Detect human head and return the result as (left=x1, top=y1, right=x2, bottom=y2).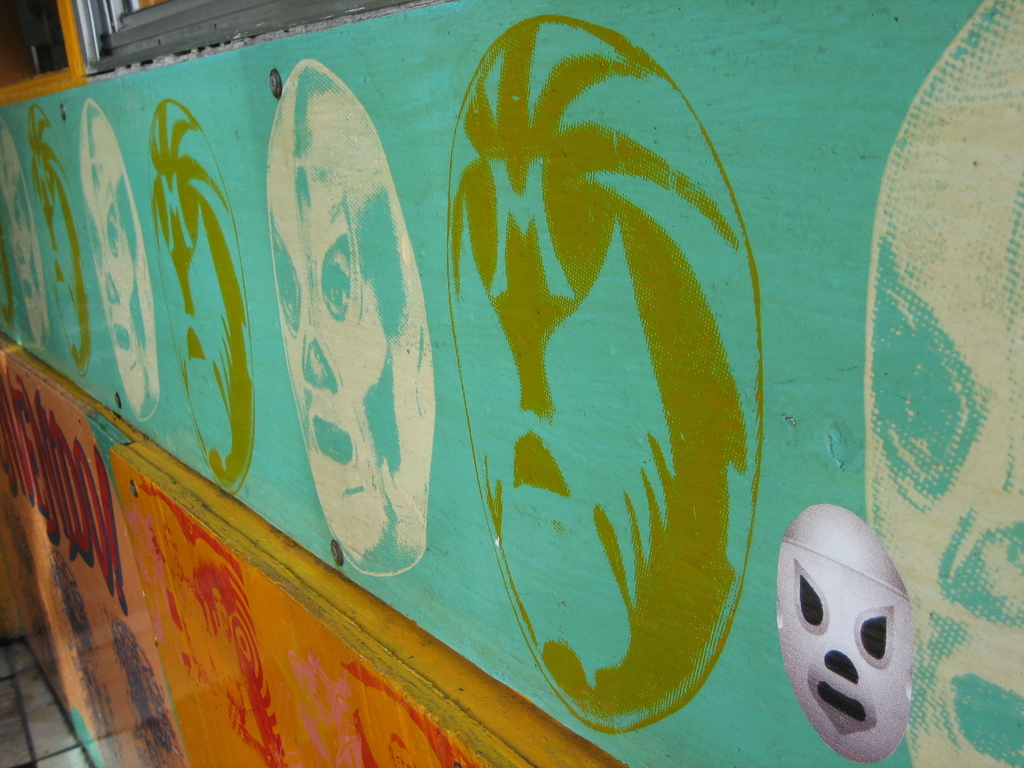
(left=81, top=98, right=157, bottom=421).
